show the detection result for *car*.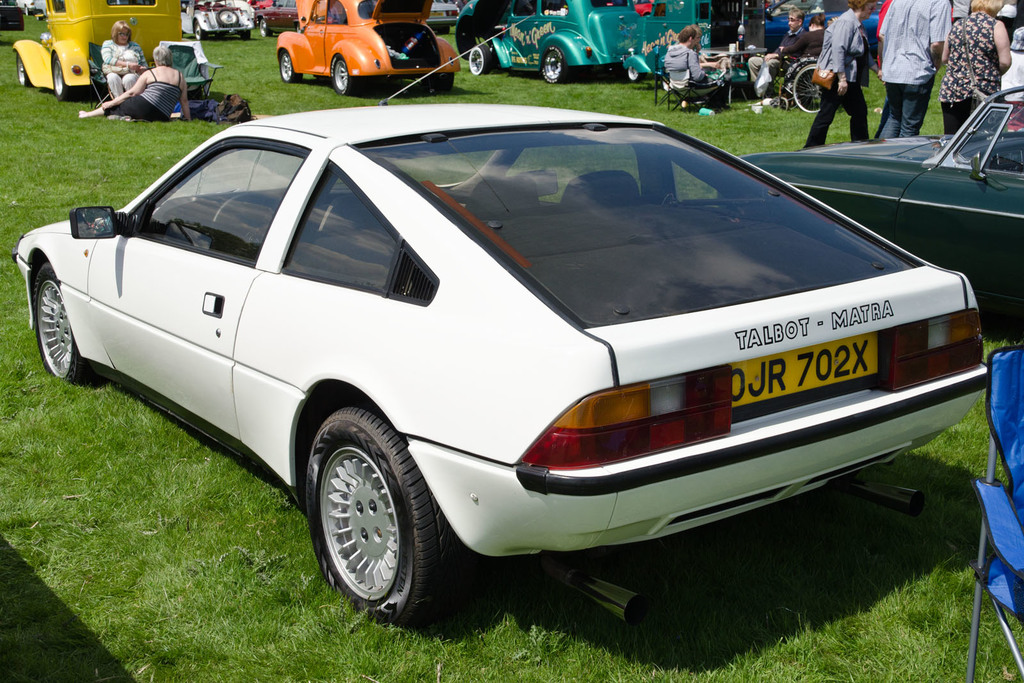
pyautogui.locateOnScreen(10, 0, 179, 100).
